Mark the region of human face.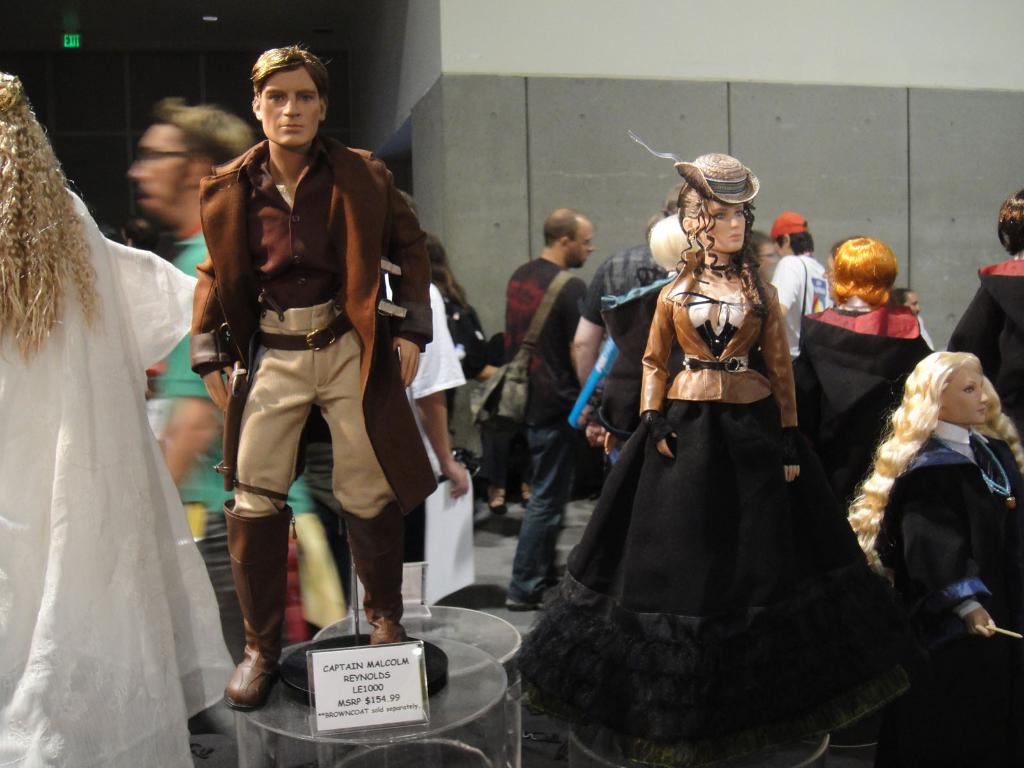
Region: 259/67/324/143.
